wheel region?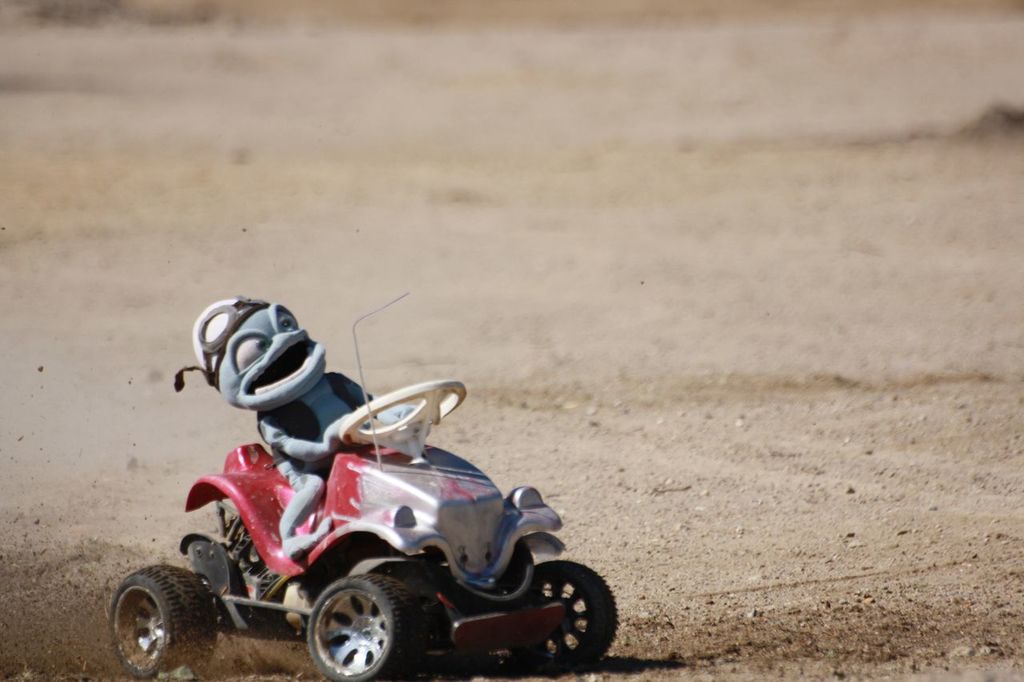
x1=338 y1=376 x2=468 y2=450
